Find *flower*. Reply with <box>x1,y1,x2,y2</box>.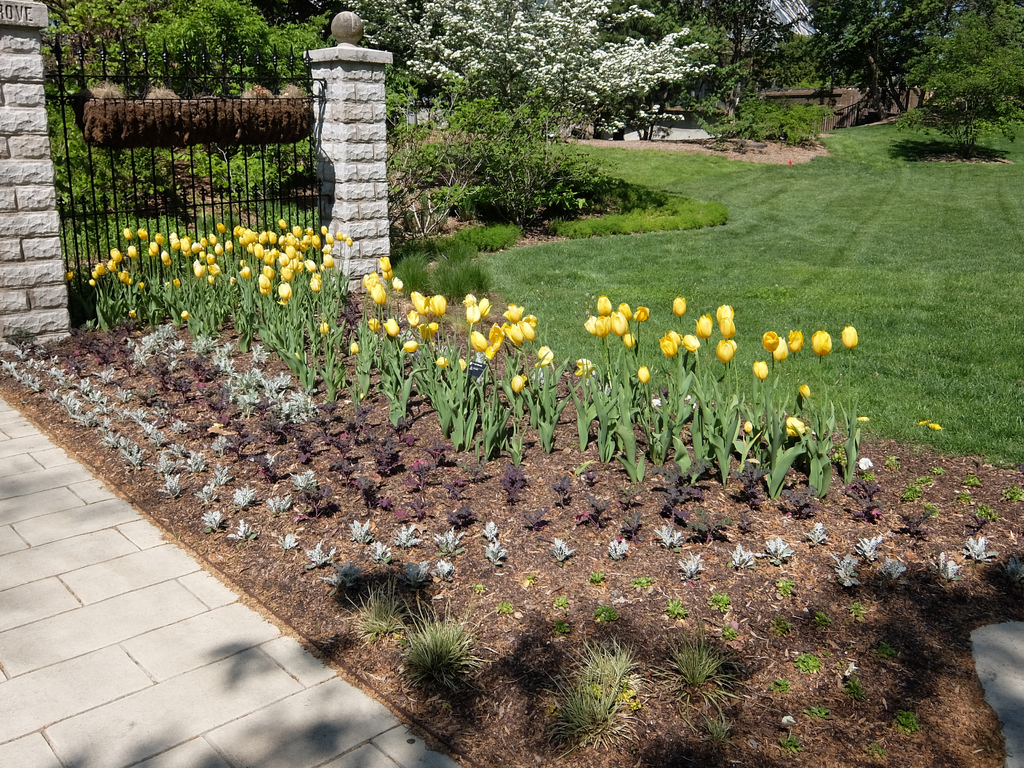
<box>383,316,399,337</box>.
